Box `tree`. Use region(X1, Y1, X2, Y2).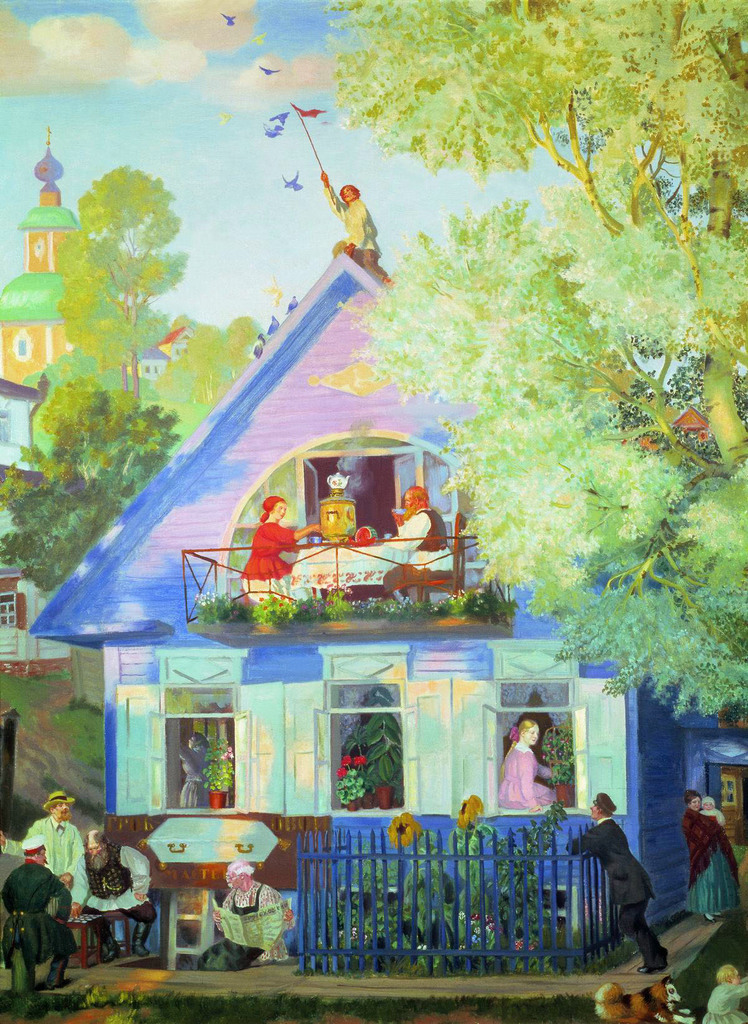
region(23, 161, 241, 449).
